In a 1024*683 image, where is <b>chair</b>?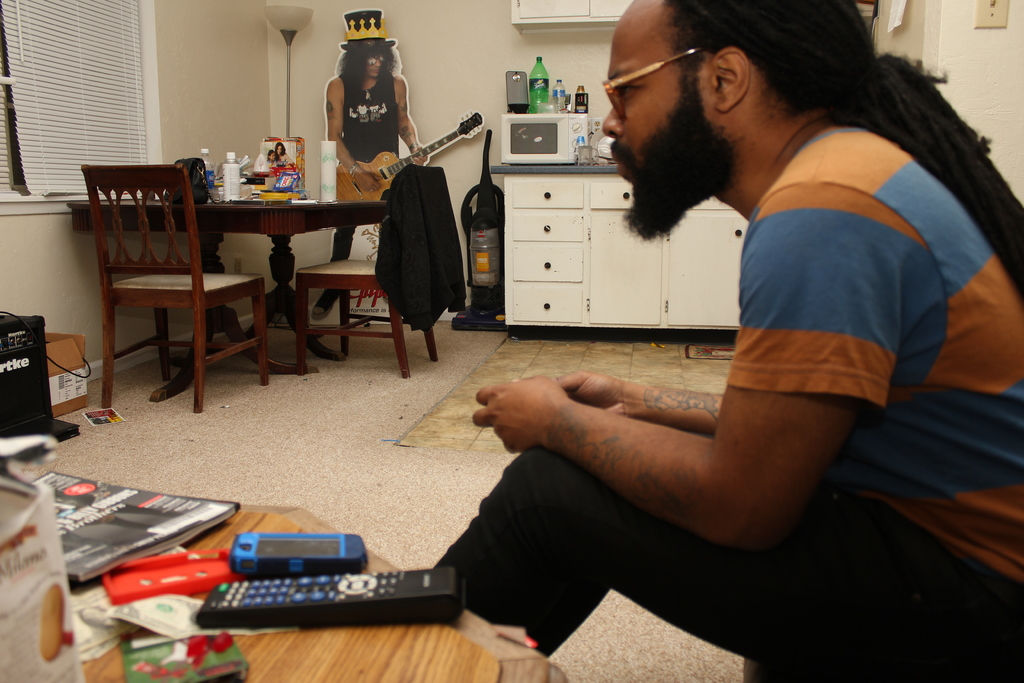
<bbox>83, 132, 254, 409</bbox>.
